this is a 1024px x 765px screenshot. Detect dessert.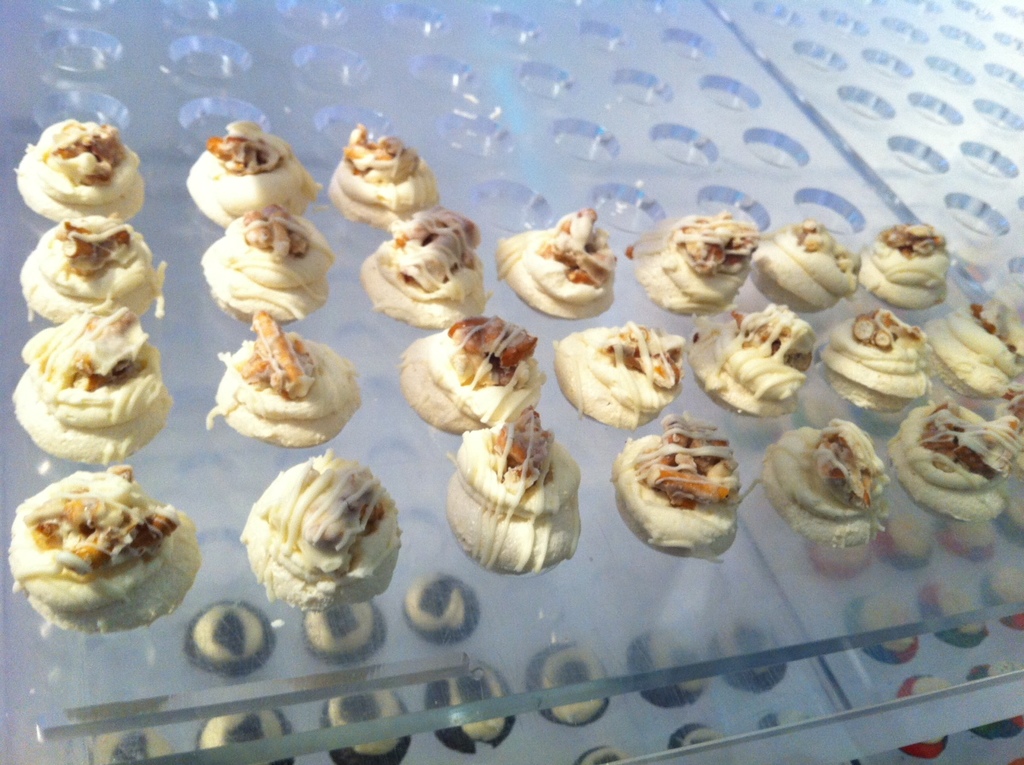
[x1=715, y1=623, x2=780, y2=699].
